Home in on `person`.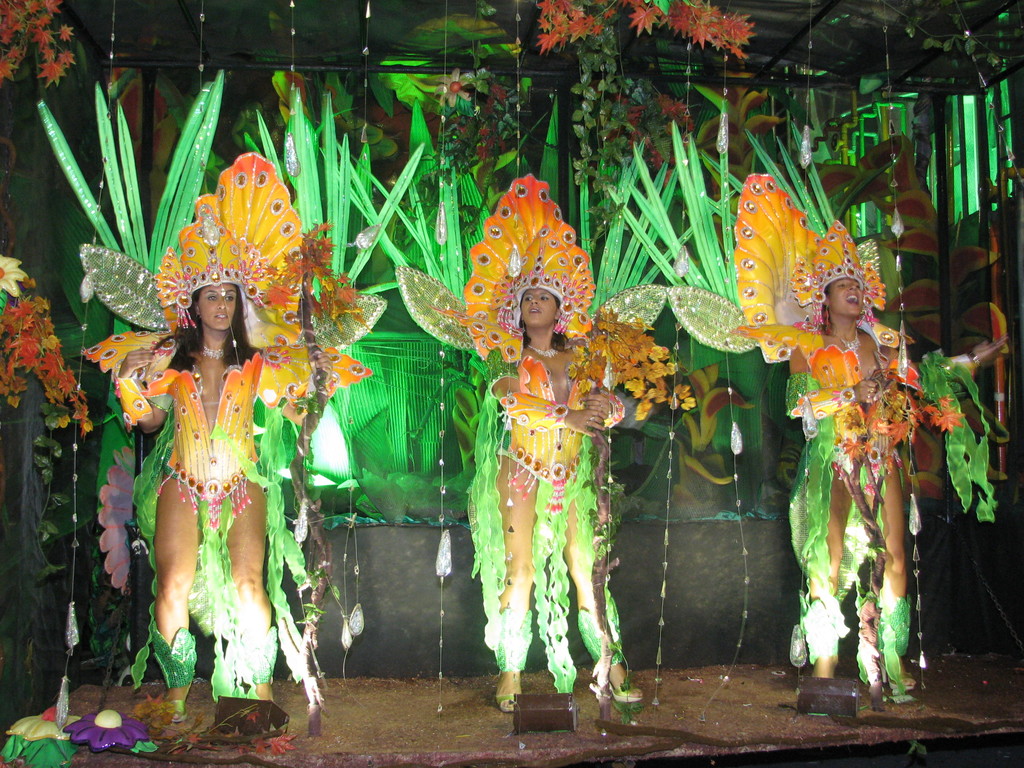
Homed in at left=774, top=260, right=1006, bottom=697.
